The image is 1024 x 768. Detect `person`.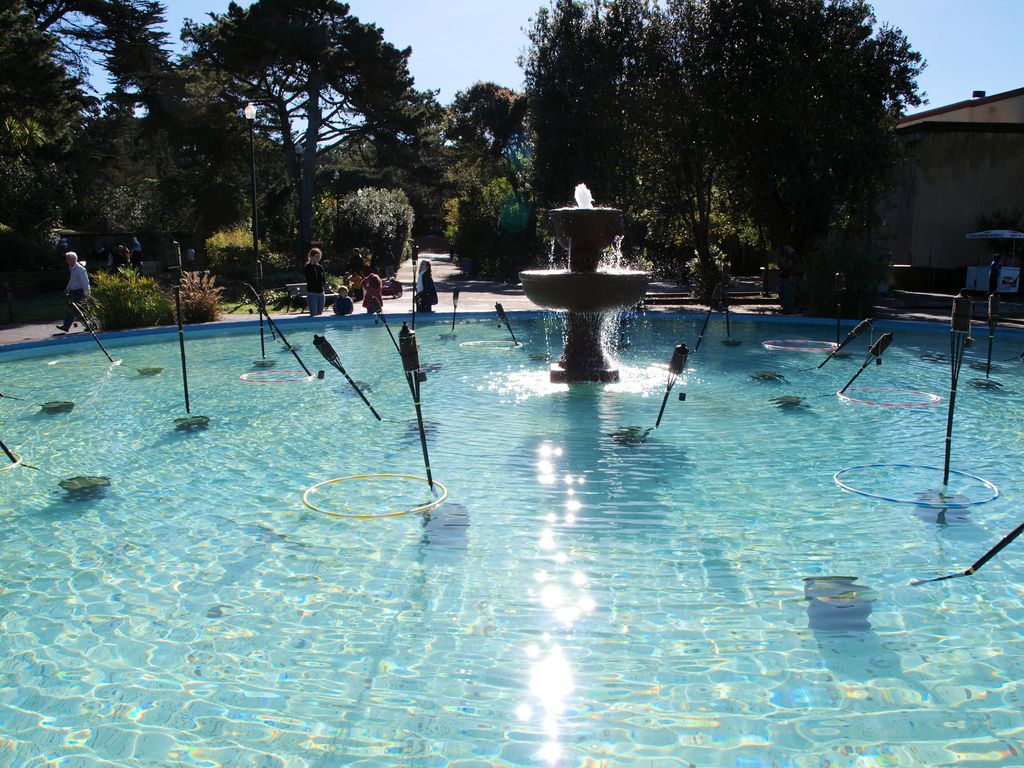
Detection: 131,237,143,276.
